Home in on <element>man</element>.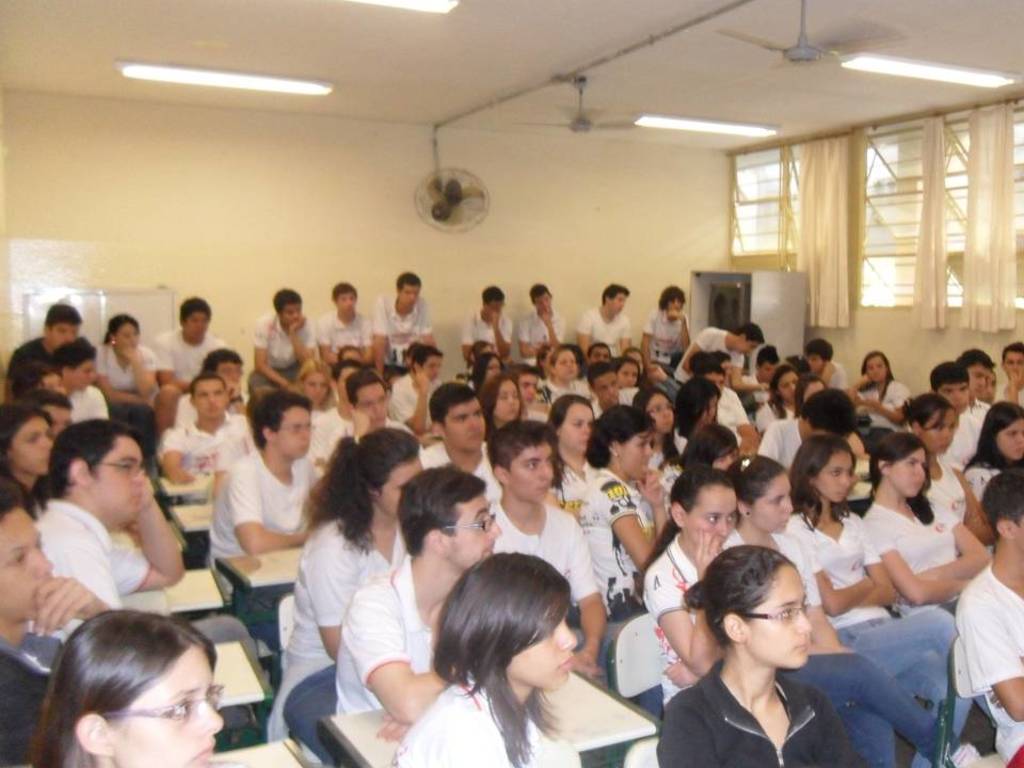
Homed in at bbox=(977, 369, 1001, 410).
